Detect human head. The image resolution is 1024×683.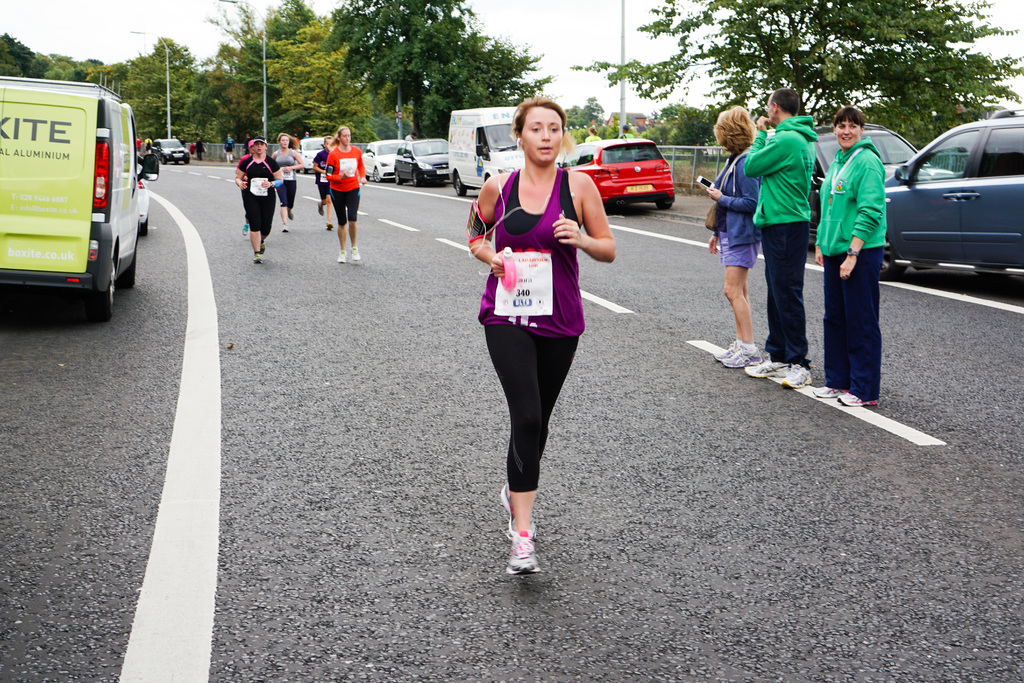
<box>277,132,292,149</box>.
